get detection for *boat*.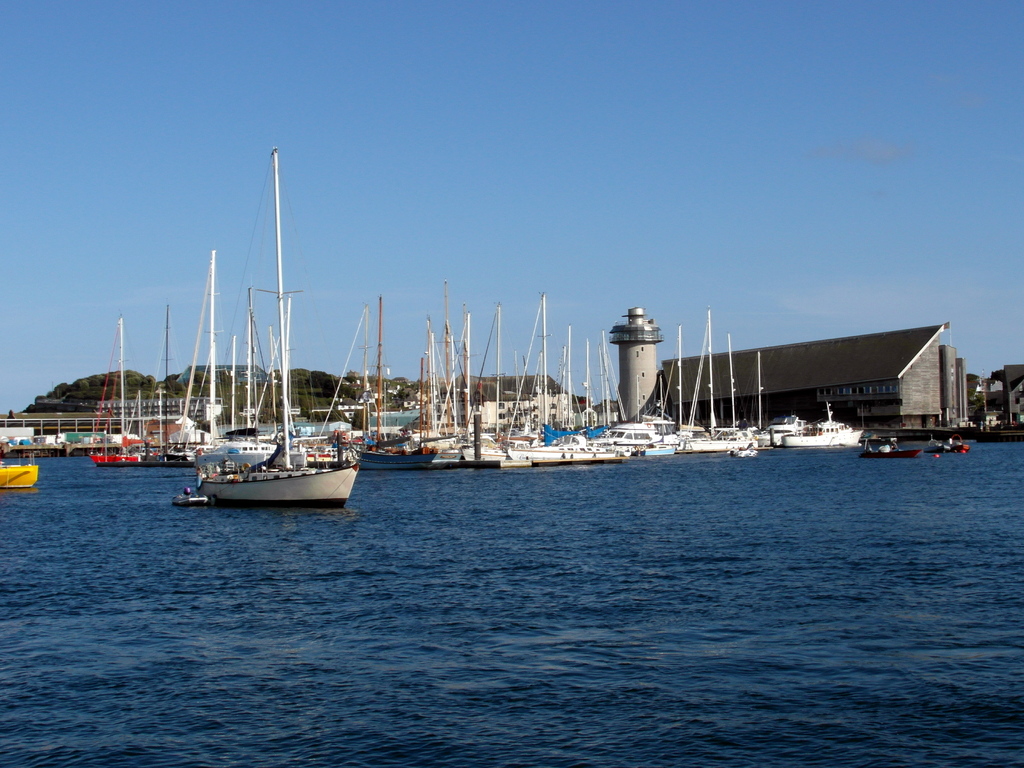
Detection: {"x1": 858, "y1": 430, "x2": 927, "y2": 457}.
